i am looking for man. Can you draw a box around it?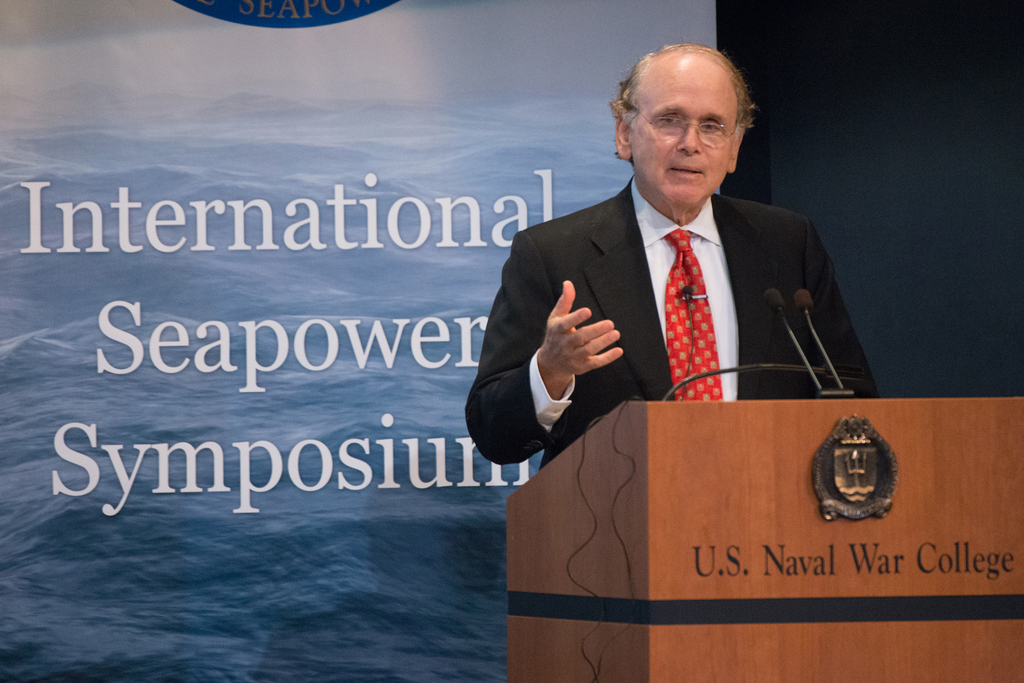
Sure, the bounding box is bbox=(476, 63, 859, 483).
